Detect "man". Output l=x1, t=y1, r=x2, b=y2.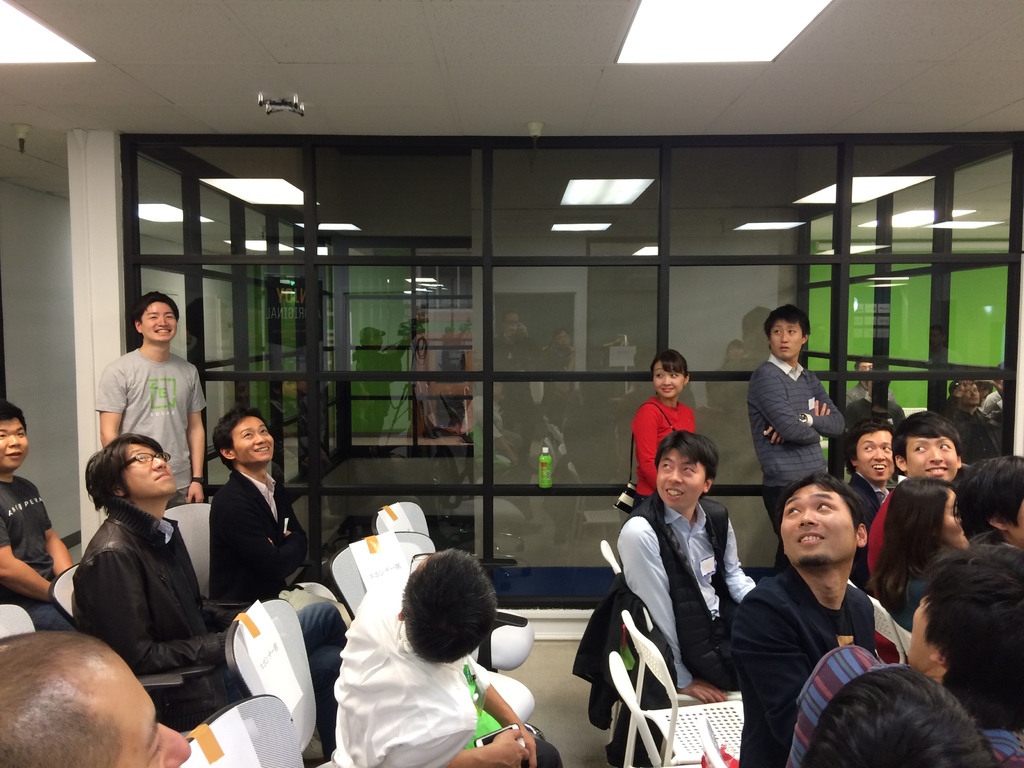
l=0, t=401, r=75, b=627.
